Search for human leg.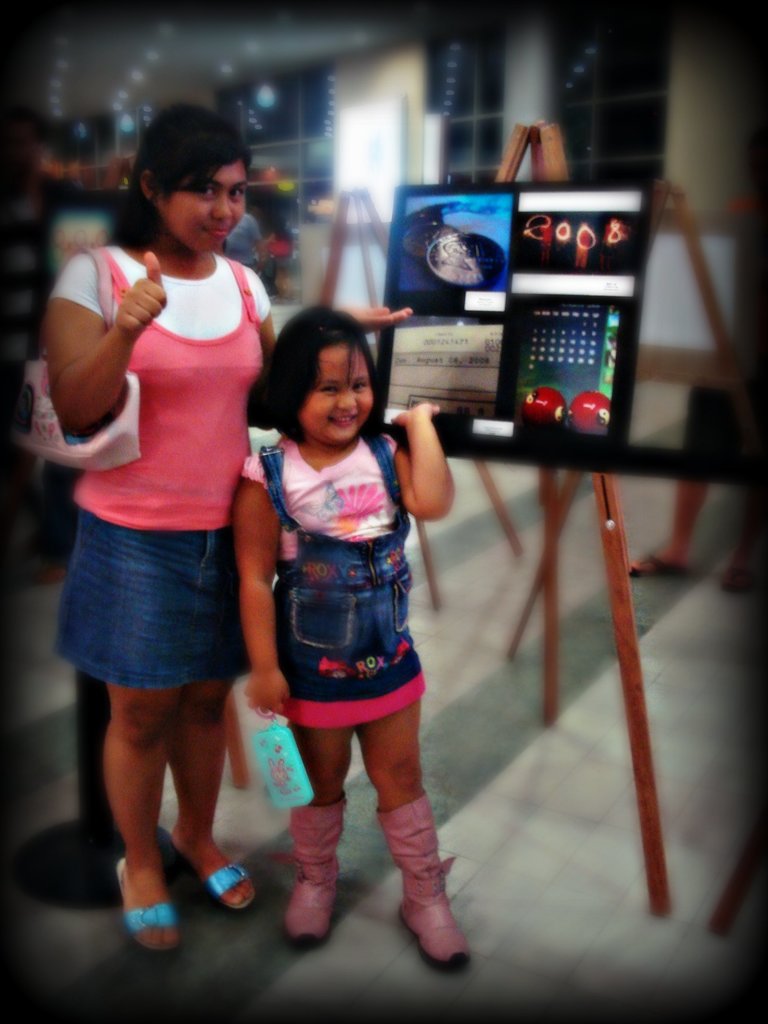
Found at (x1=360, y1=698, x2=455, y2=974).
